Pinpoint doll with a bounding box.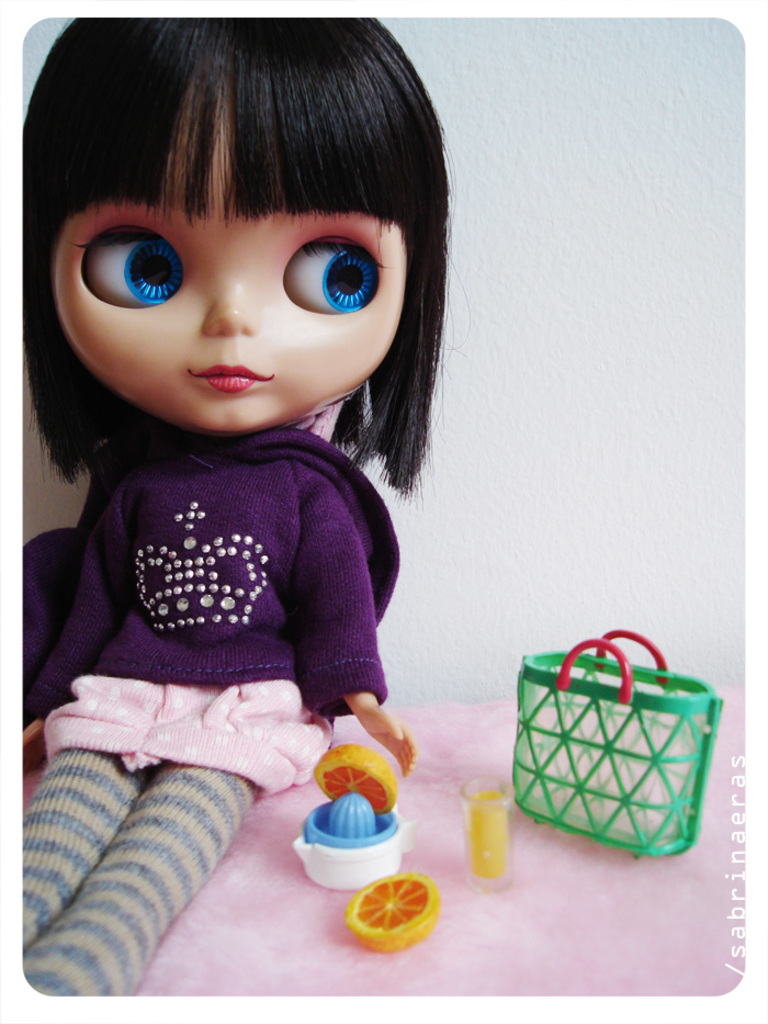
crop(5, 13, 486, 966).
